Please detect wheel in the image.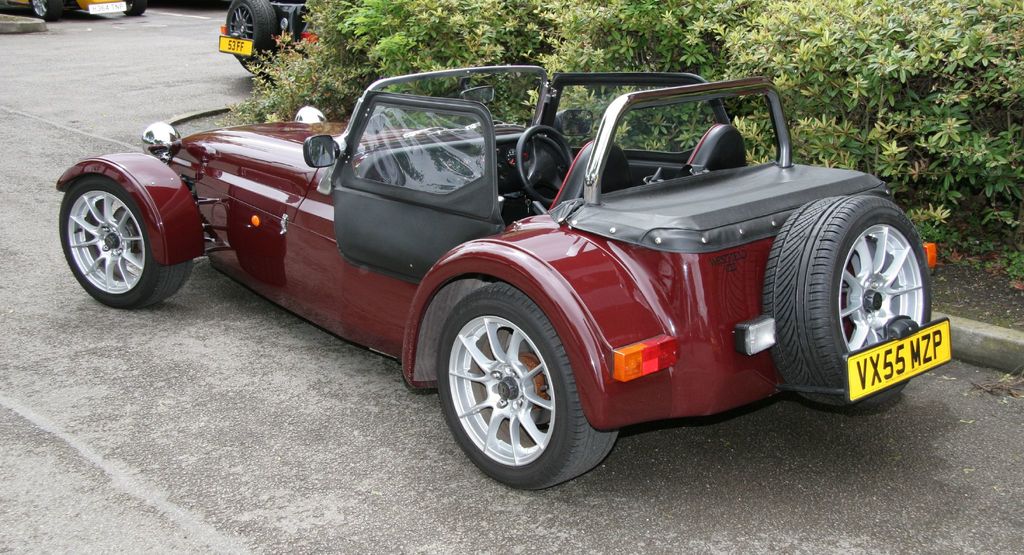
32, 0, 56, 19.
